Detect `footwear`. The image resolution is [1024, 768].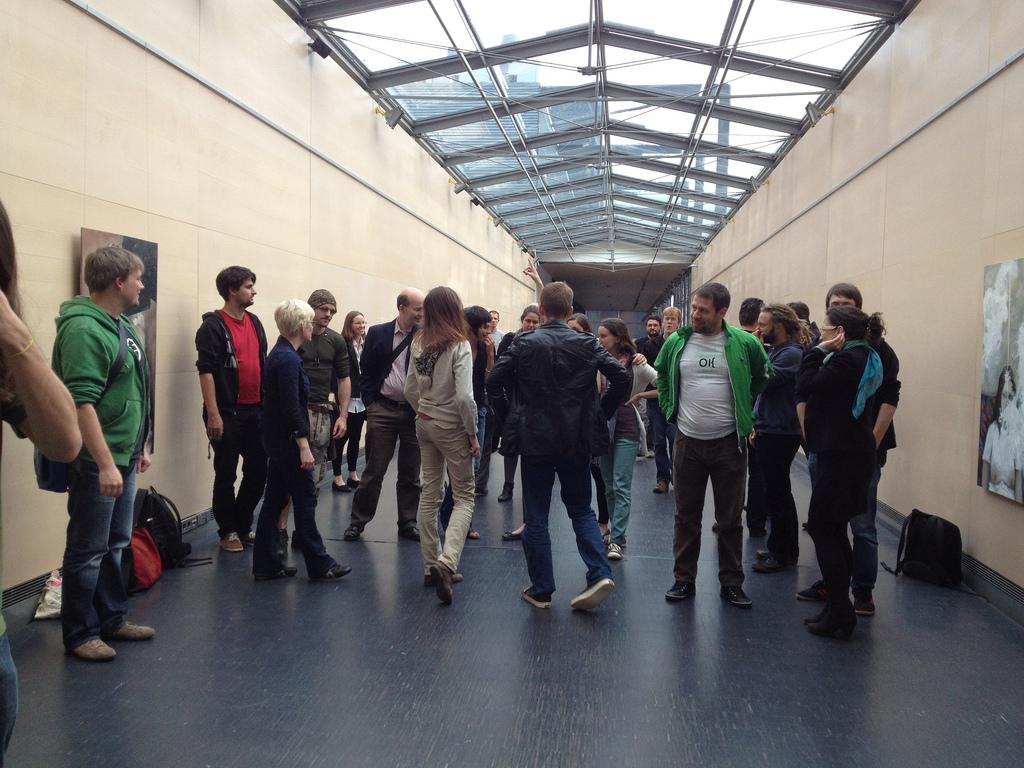
pyautogui.locateOnScreen(663, 580, 699, 603).
